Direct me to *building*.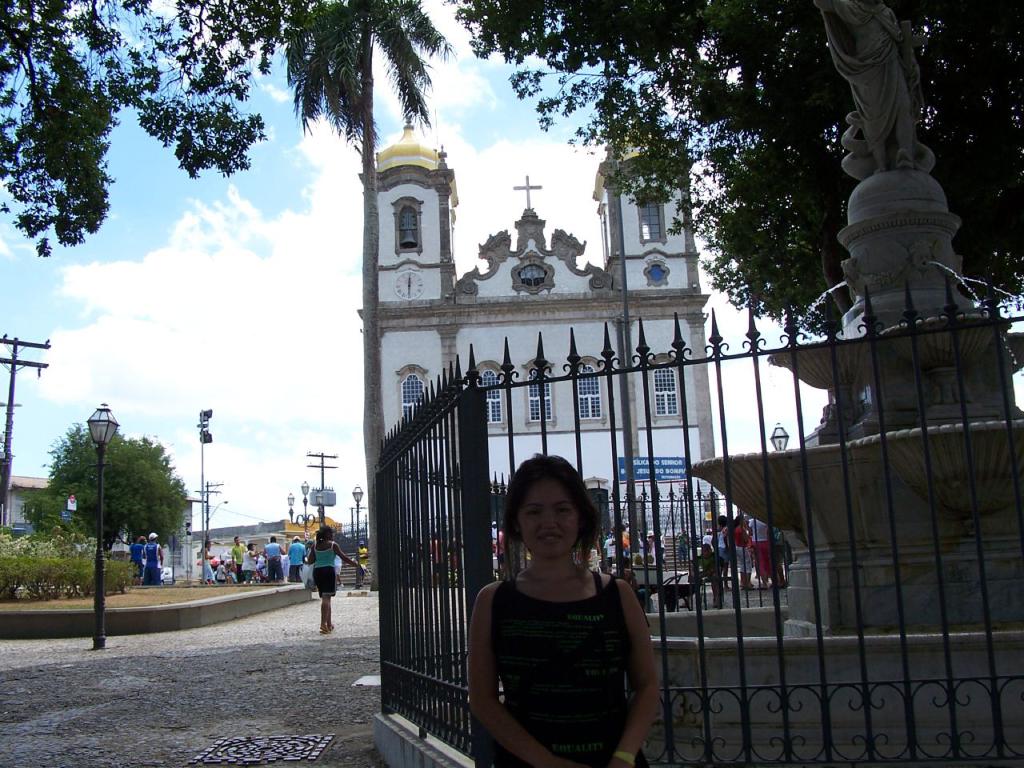
Direction: 374, 112, 722, 536.
